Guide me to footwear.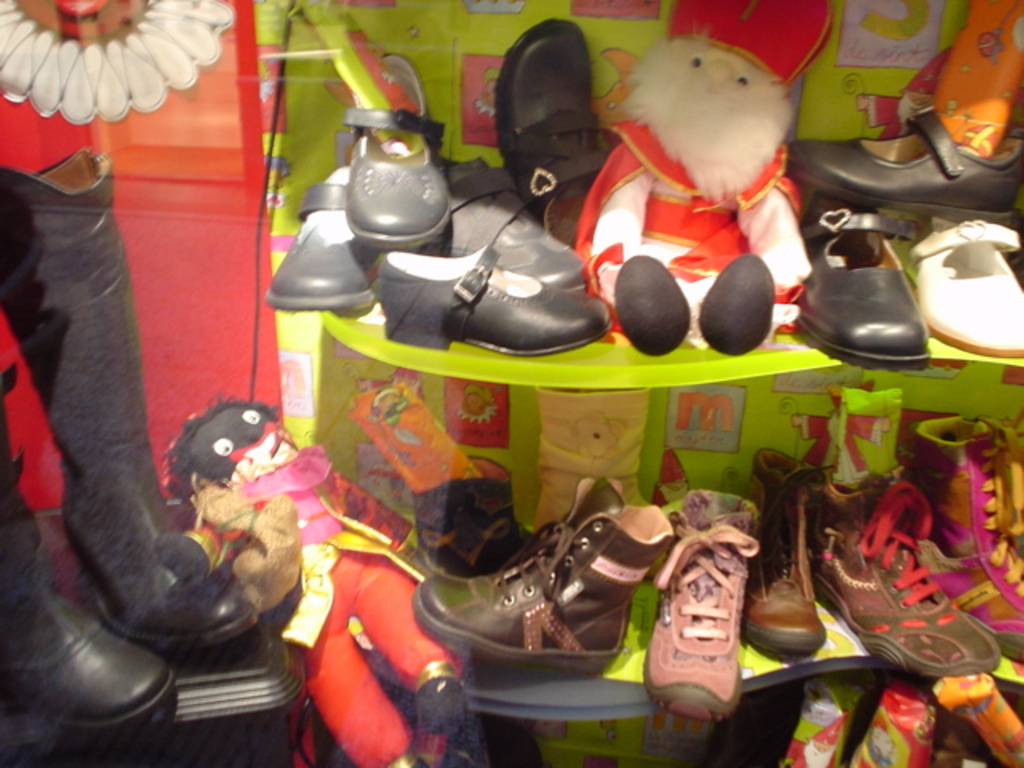
Guidance: {"x1": 0, "y1": 357, "x2": 184, "y2": 752}.
